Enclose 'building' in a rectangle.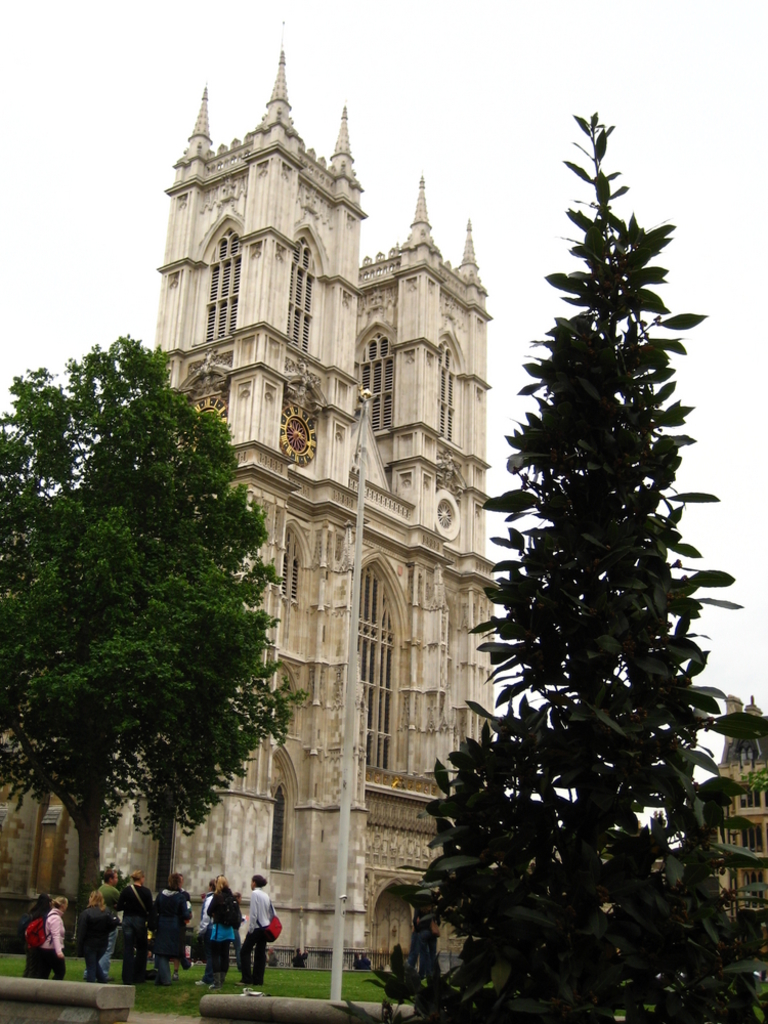
x1=0 y1=16 x2=511 y2=974.
